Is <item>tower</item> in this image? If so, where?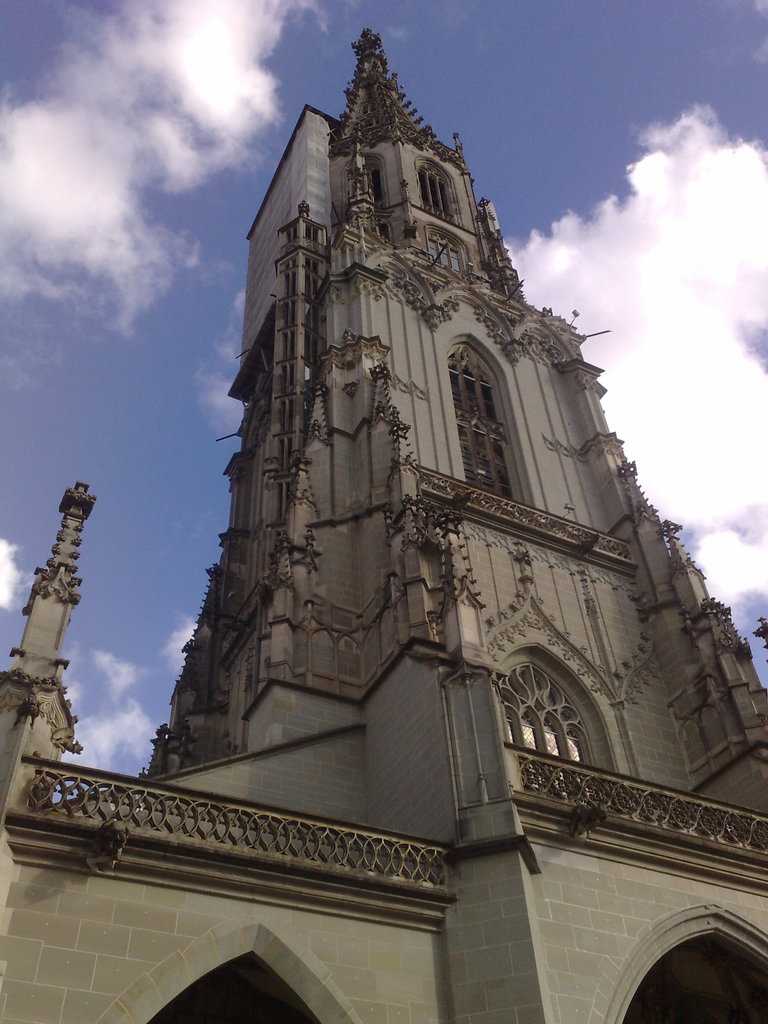
Yes, at bbox(0, 24, 767, 1023).
